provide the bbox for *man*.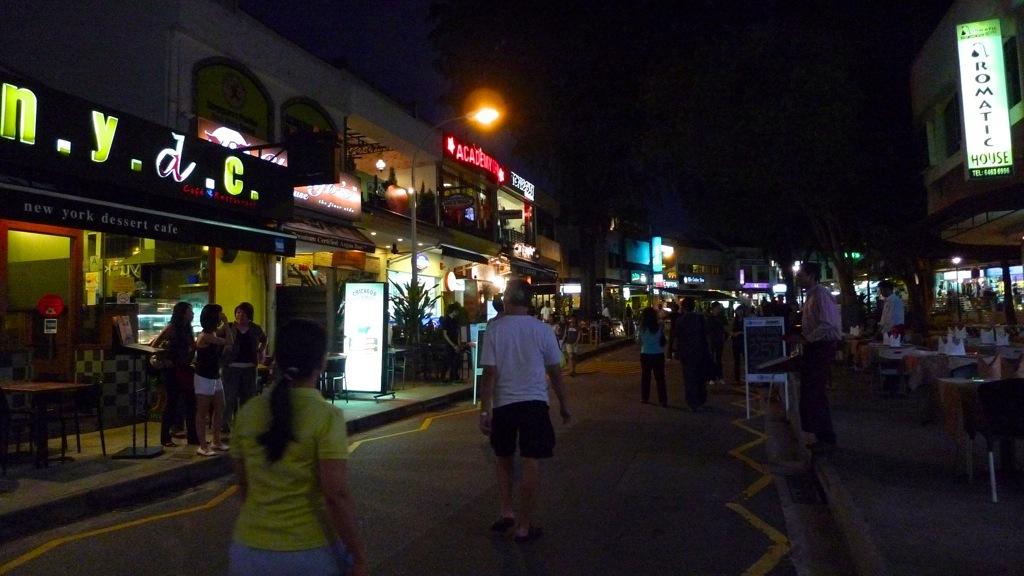
473, 282, 578, 534.
